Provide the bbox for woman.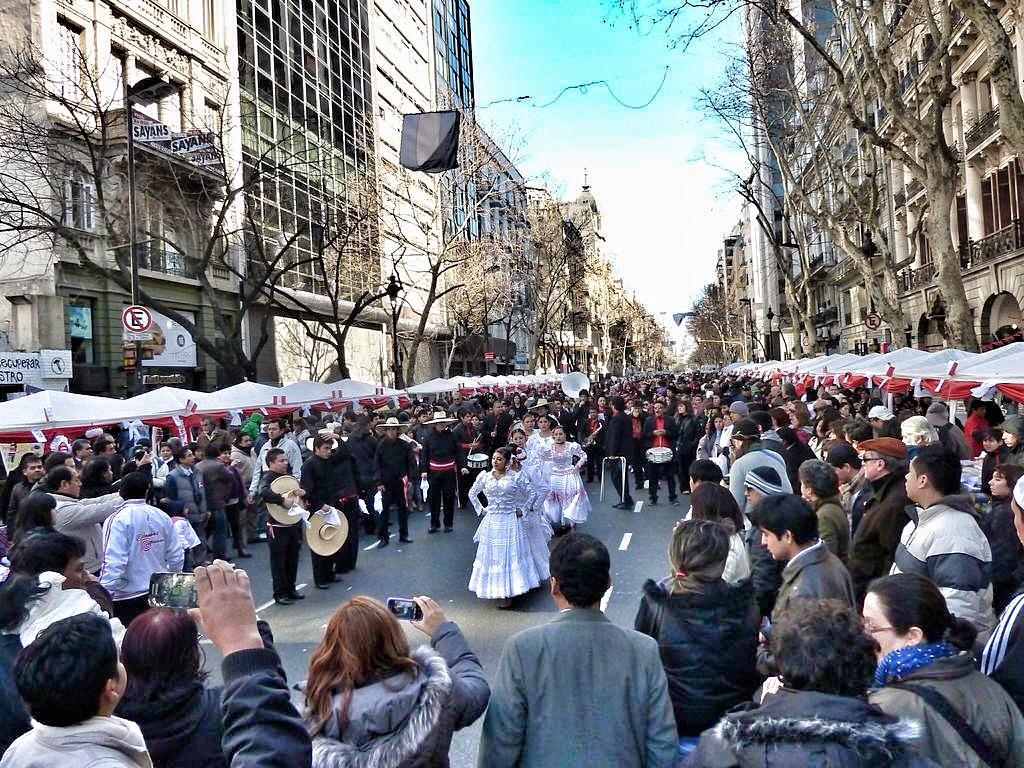
bbox(677, 401, 700, 494).
